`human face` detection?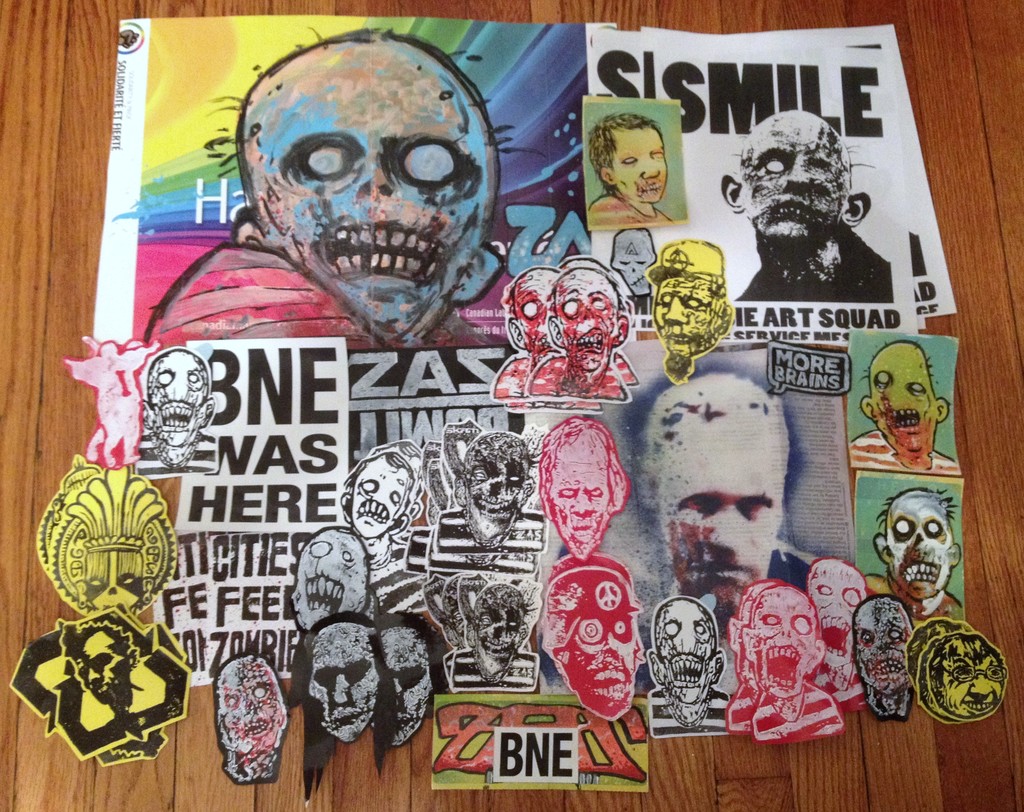
BBox(220, 663, 280, 745)
